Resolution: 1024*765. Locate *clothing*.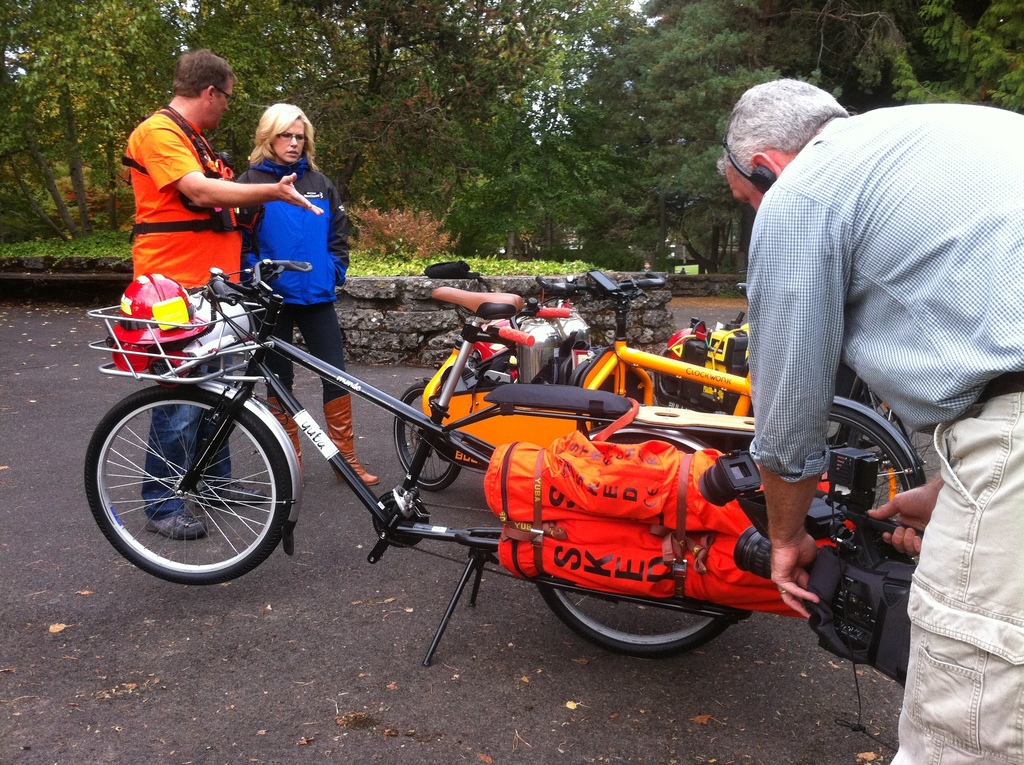
bbox=[120, 103, 230, 294].
